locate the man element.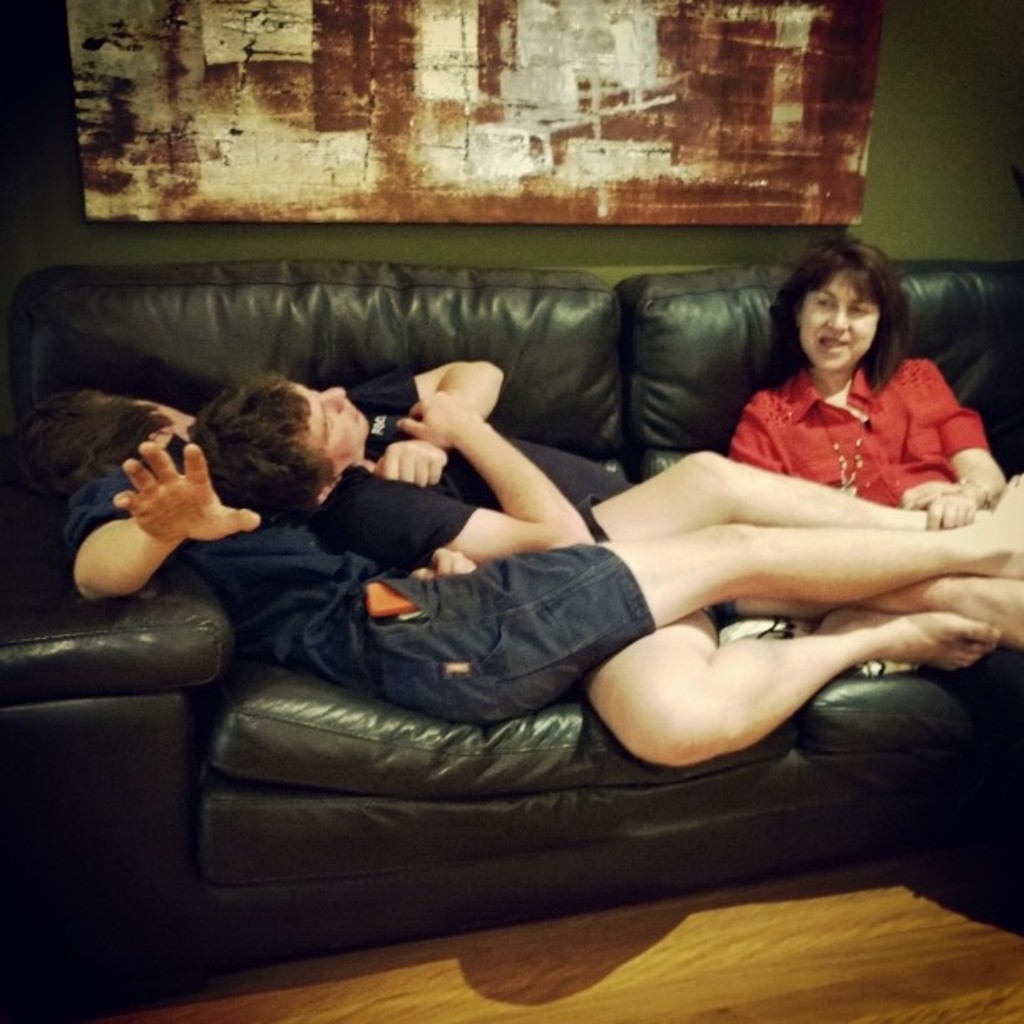
Element bbox: [0,380,1022,726].
